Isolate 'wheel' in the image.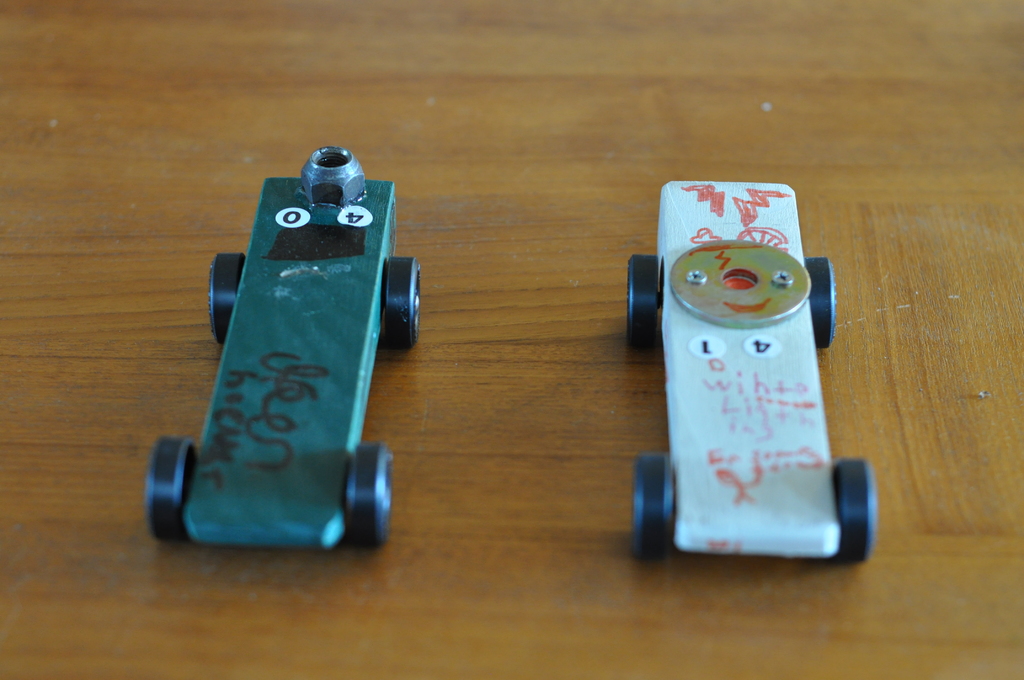
Isolated region: 348,444,391,542.
